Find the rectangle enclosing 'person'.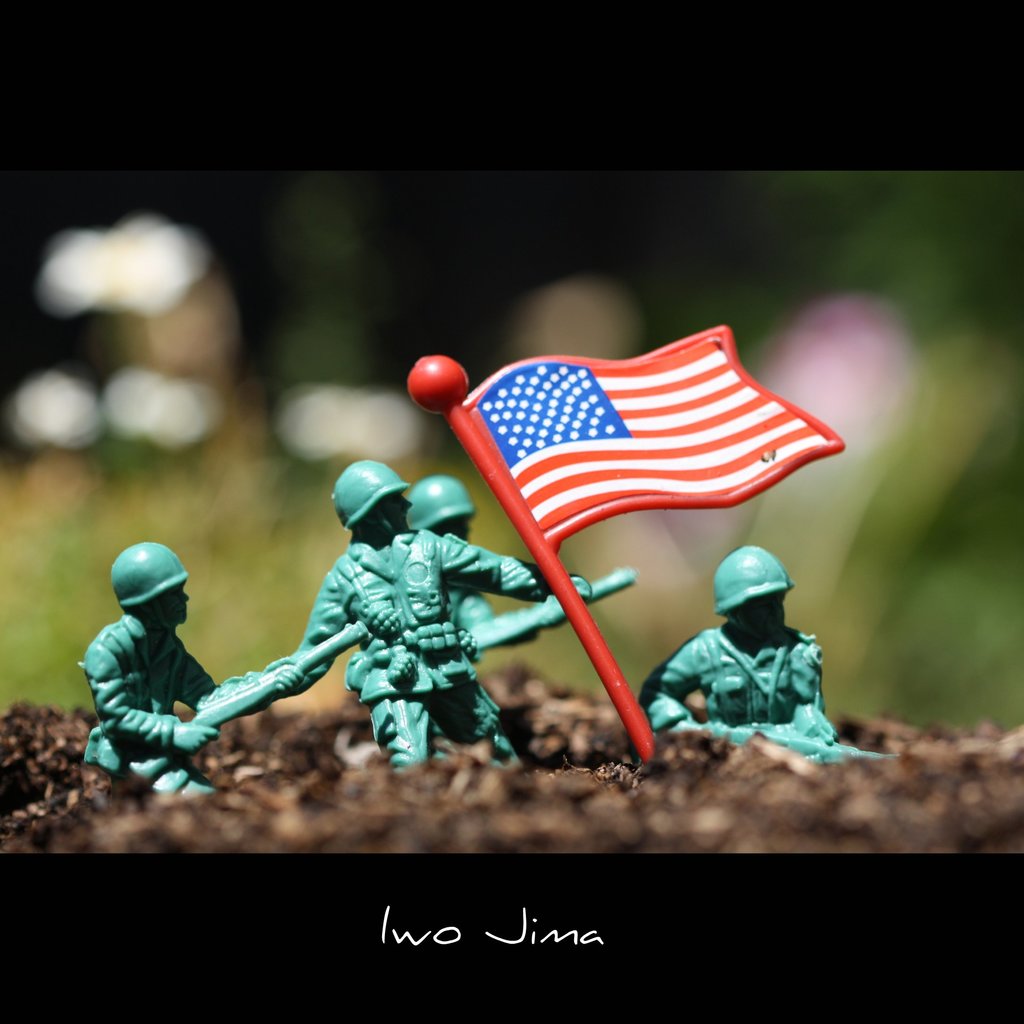
select_region(637, 543, 842, 757).
